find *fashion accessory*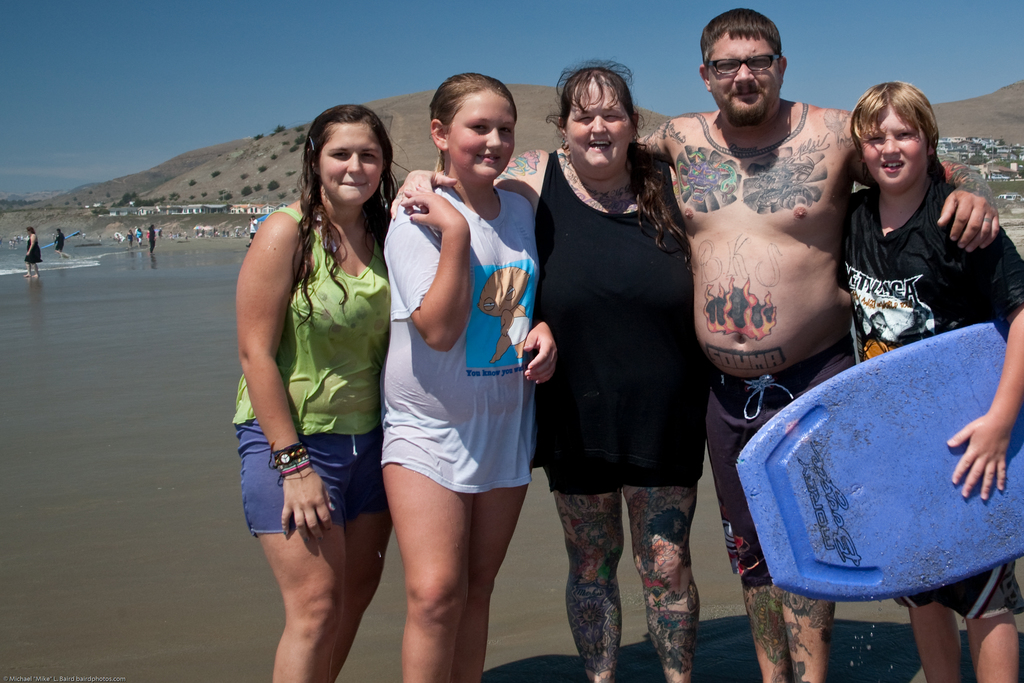
x1=630 y1=132 x2=641 y2=148
